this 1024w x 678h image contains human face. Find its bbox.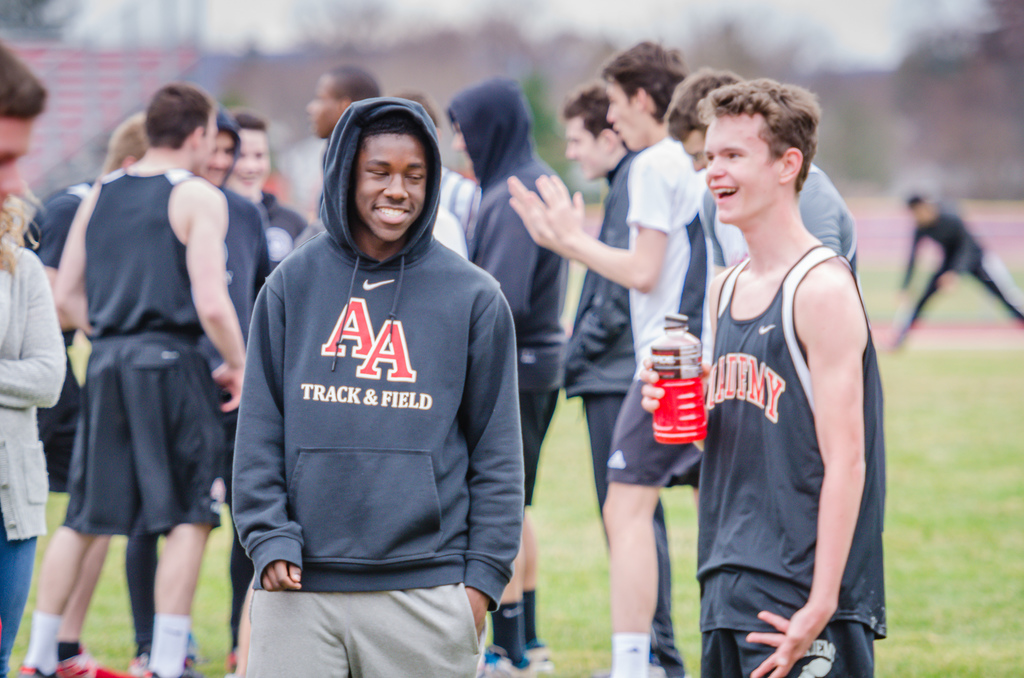
<bbox>195, 108, 214, 175</bbox>.
